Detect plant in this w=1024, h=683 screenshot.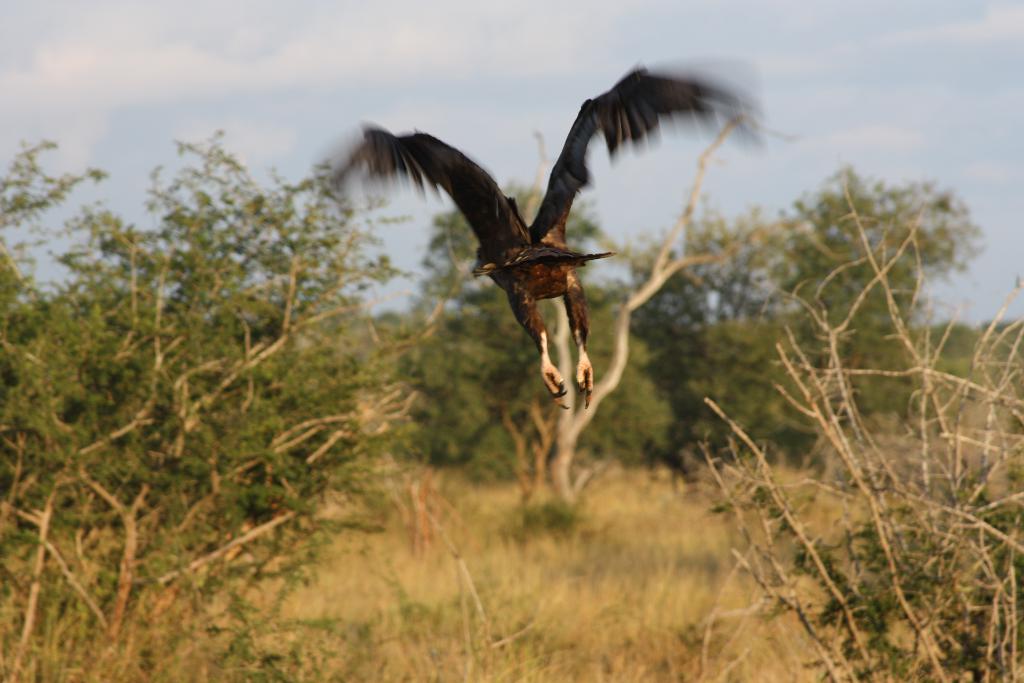
Detection: Rect(383, 167, 644, 466).
